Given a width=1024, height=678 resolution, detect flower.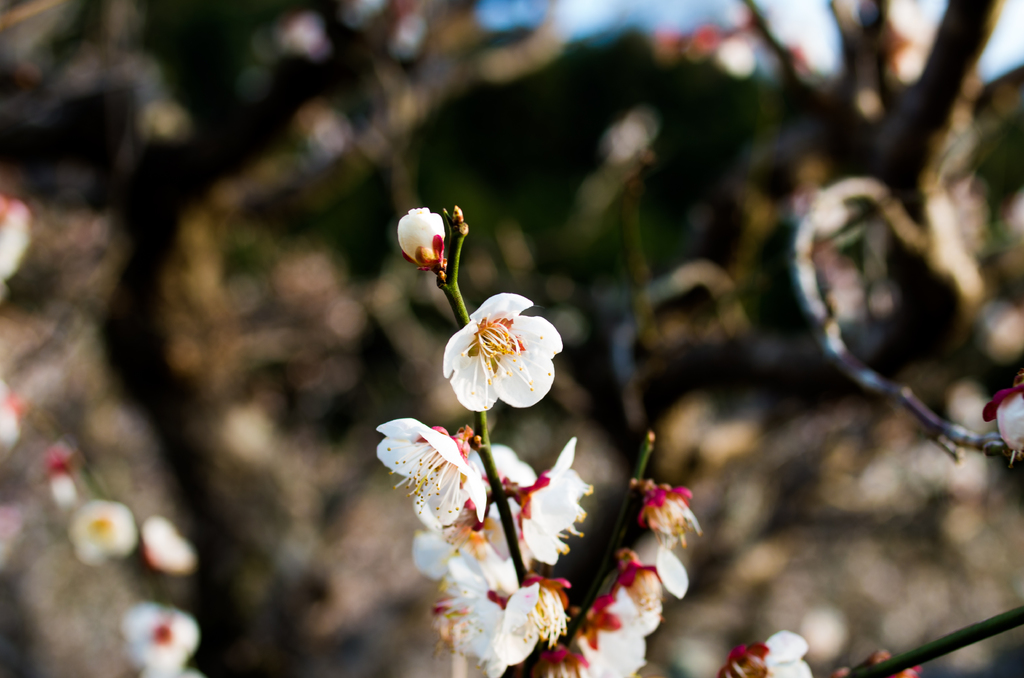
(0,381,27,451).
